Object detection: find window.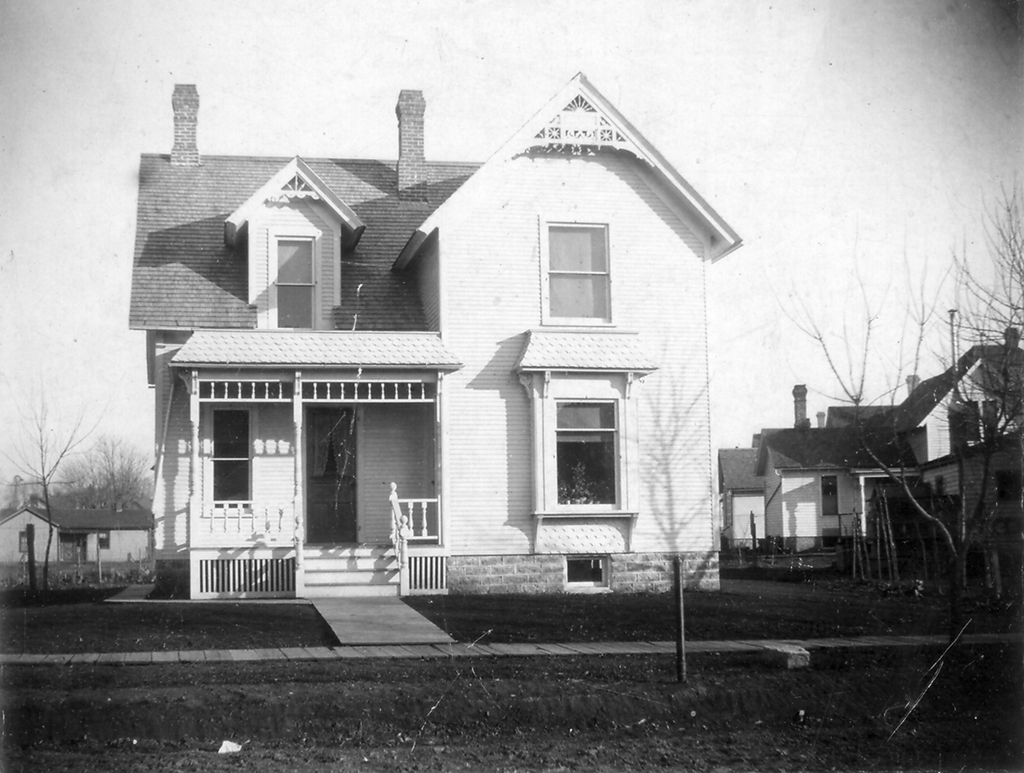
left=563, top=554, right=611, bottom=590.
